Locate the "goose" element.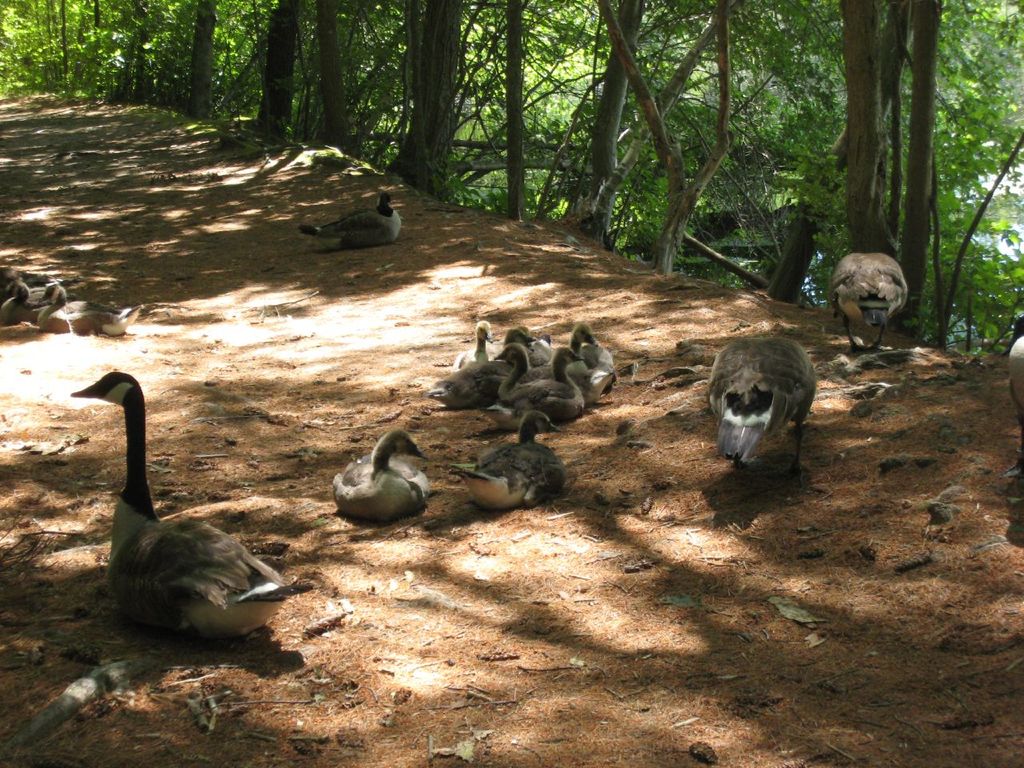
Element bbox: (left=453, top=414, right=561, bottom=510).
